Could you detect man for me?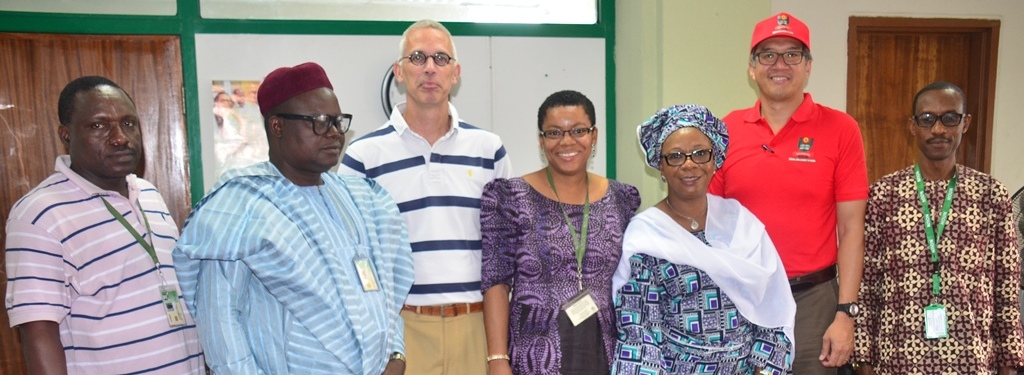
Detection result: {"x1": 5, "y1": 74, "x2": 208, "y2": 374}.
